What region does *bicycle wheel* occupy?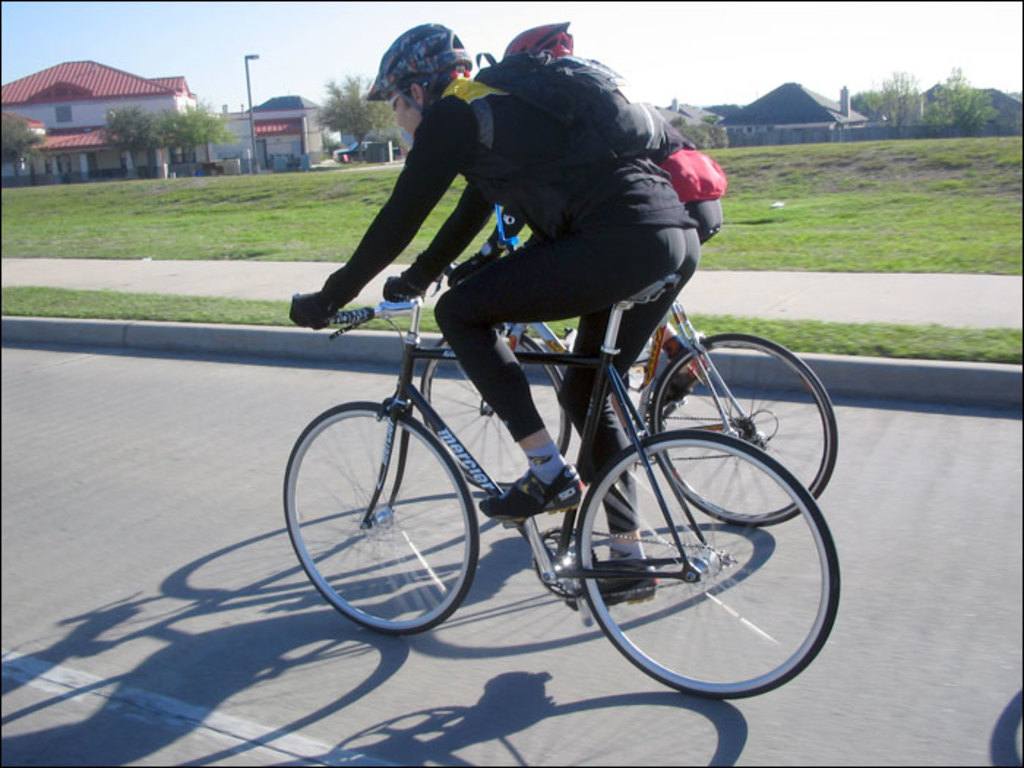
(650, 334, 837, 525).
